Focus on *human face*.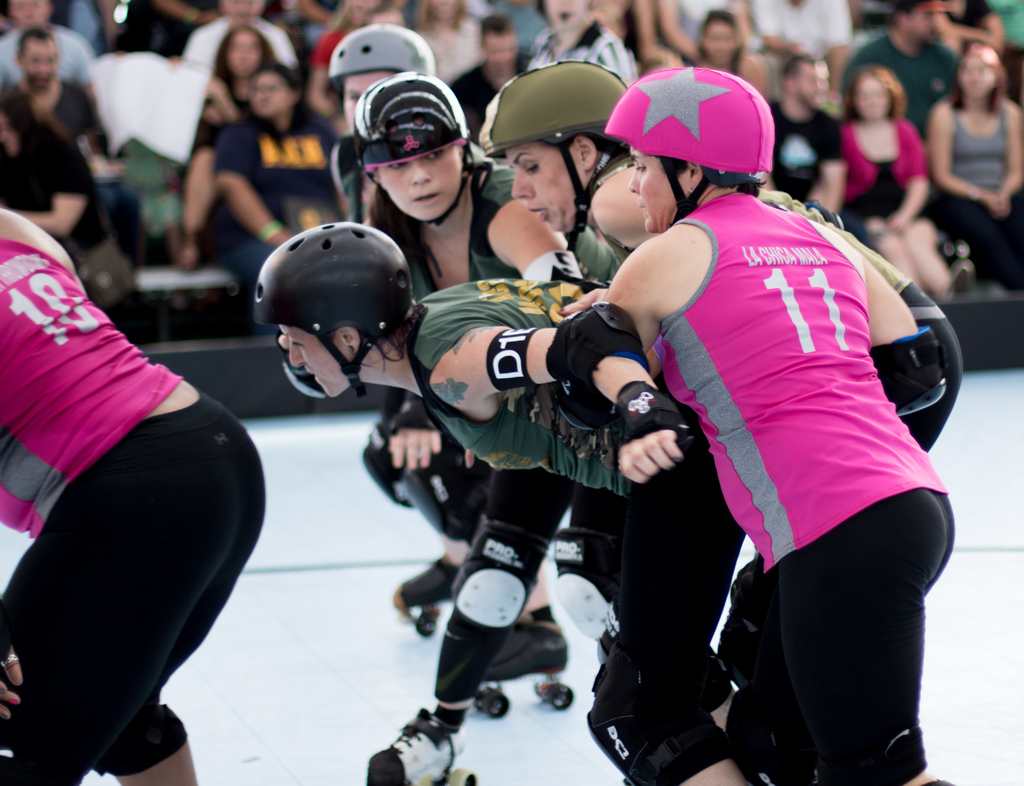
Focused at bbox=(791, 65, 828, 109).
